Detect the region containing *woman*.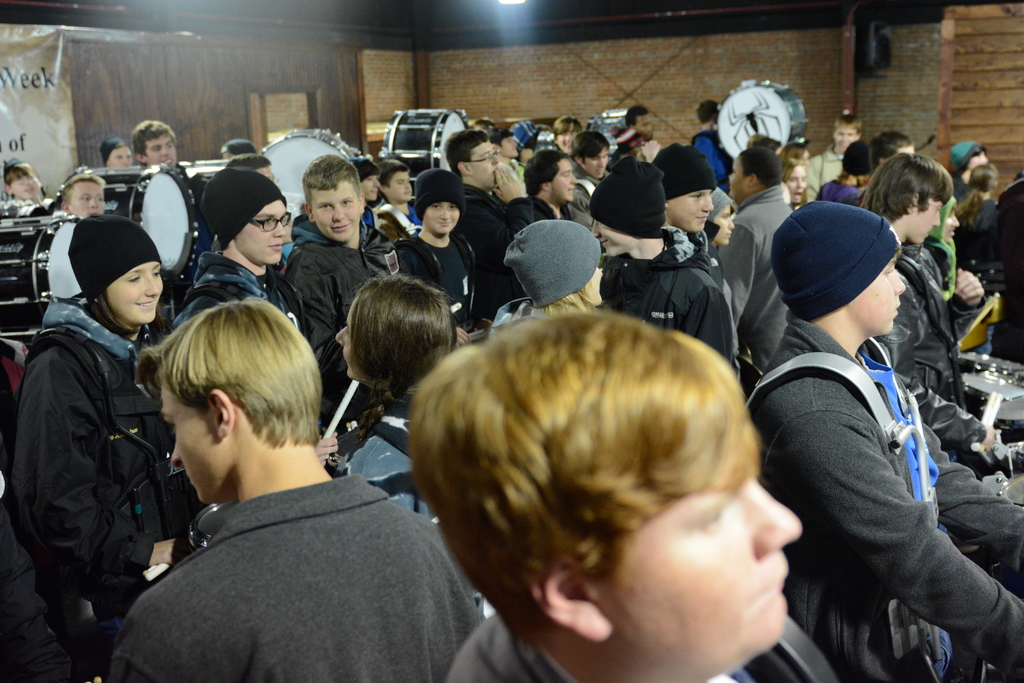
{"x1": 8, "y1": 176, "x2": 182, "y2": 676}.
